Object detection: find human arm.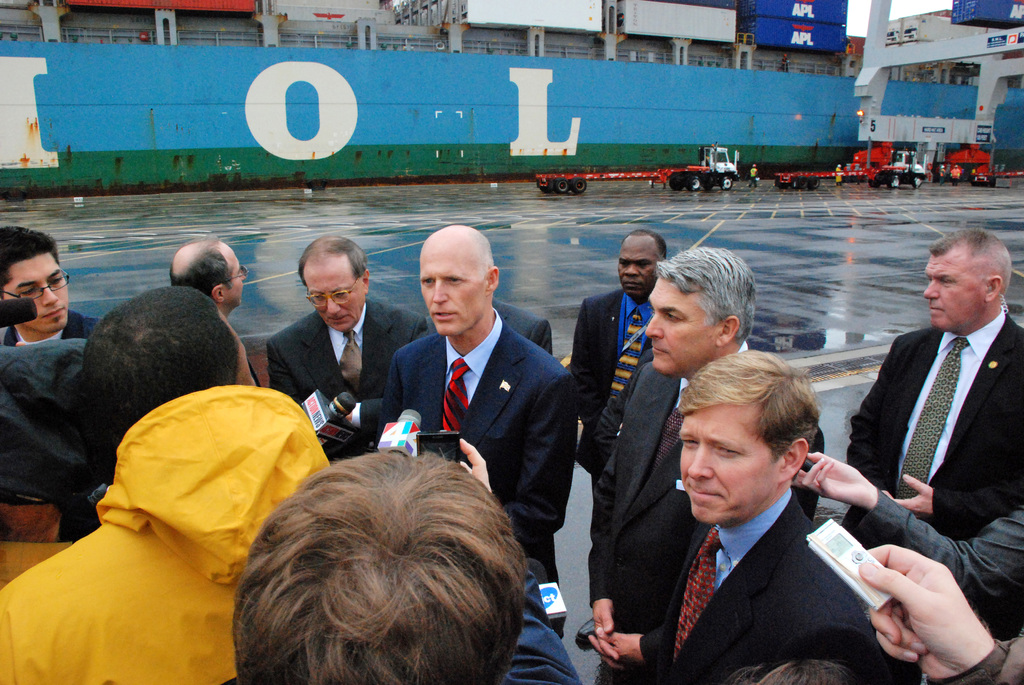
[x1=528, y1=322, x2=557, y2=353].
